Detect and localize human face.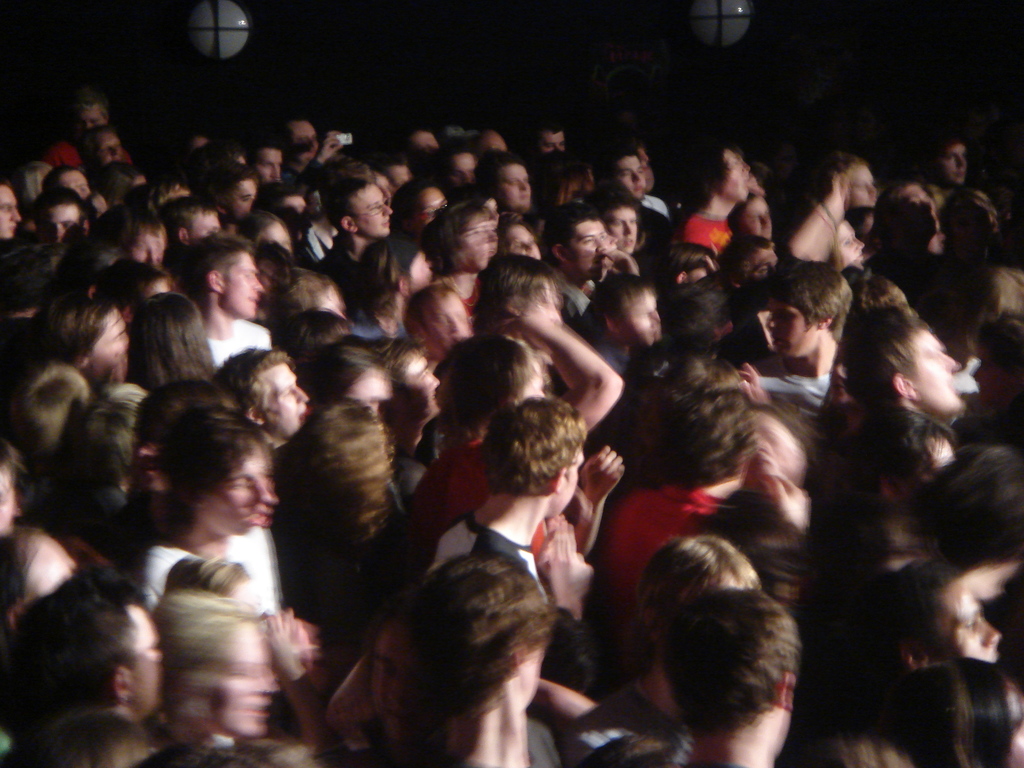
Localized at 527, 431, 576, 523.
